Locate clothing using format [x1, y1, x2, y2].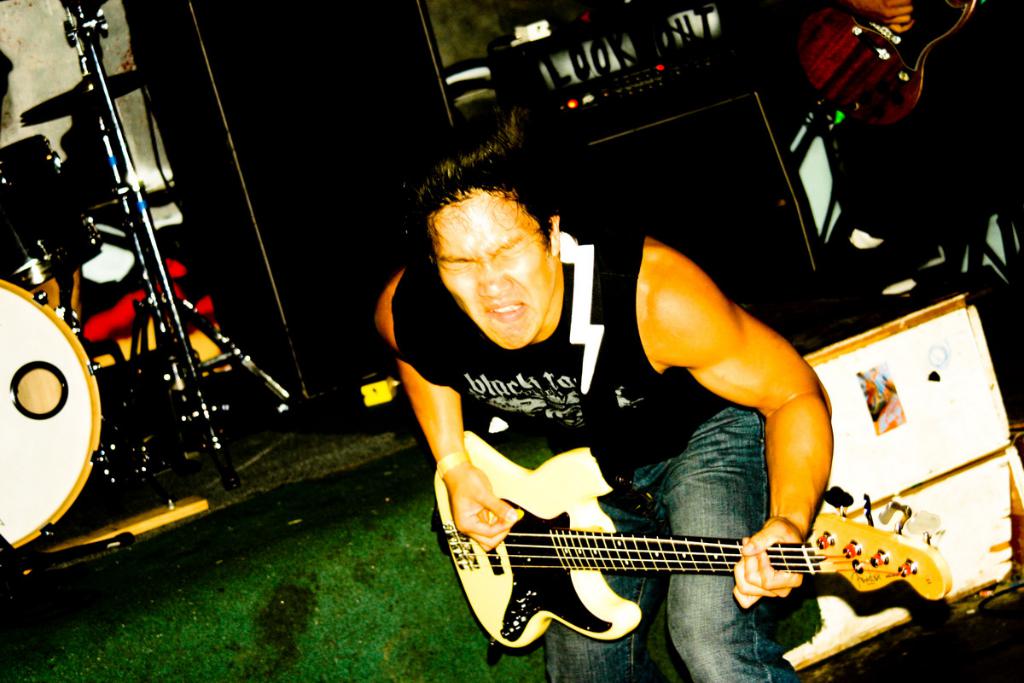
[383, 228, 739, 602].
